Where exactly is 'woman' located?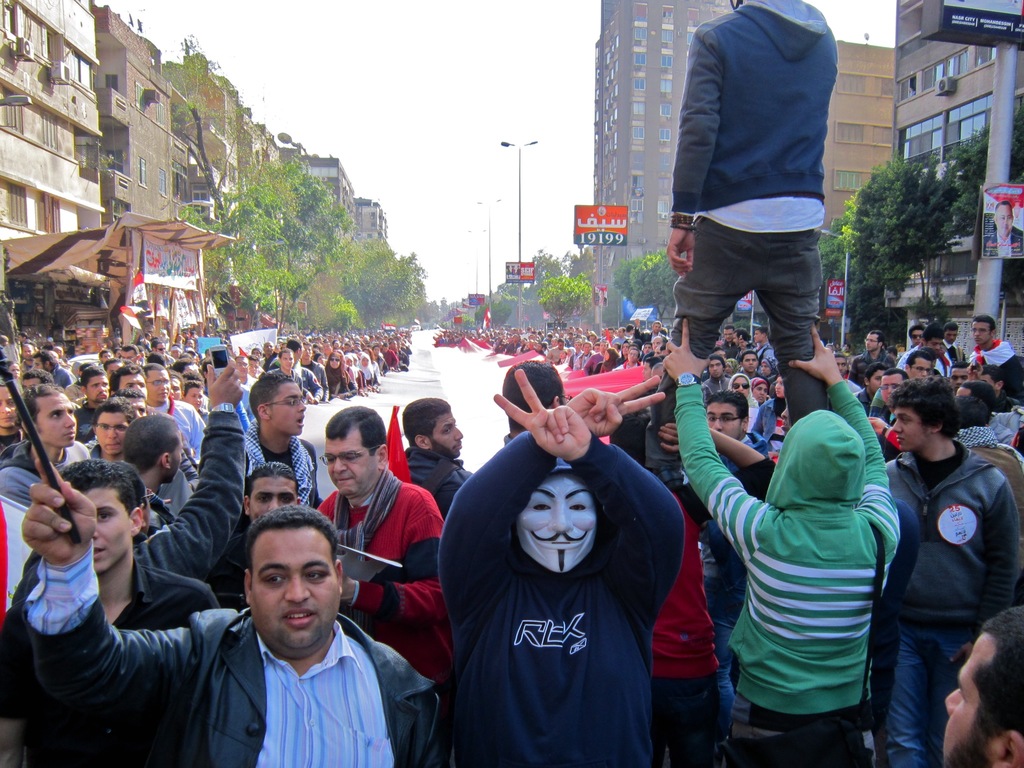
Its bounding box is x1=749, y1=380, x2=769, y2=401.
